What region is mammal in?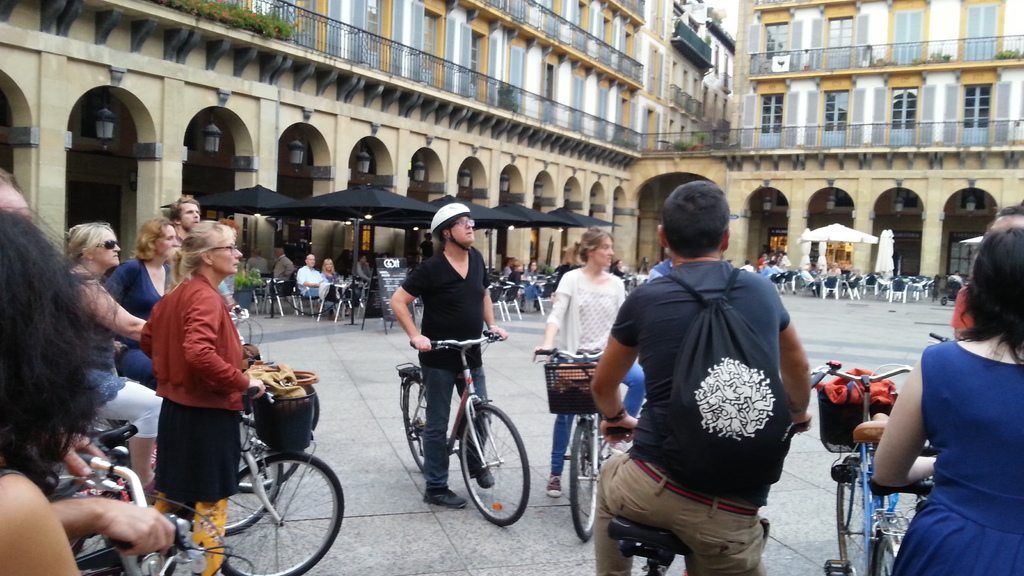
171:198:250:318.
